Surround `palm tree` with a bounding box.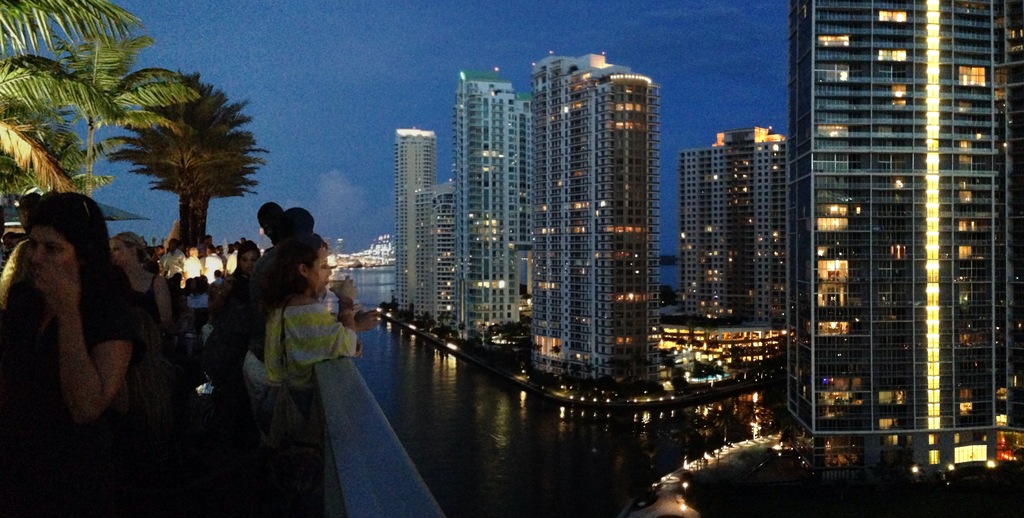
0 5 122 249.
